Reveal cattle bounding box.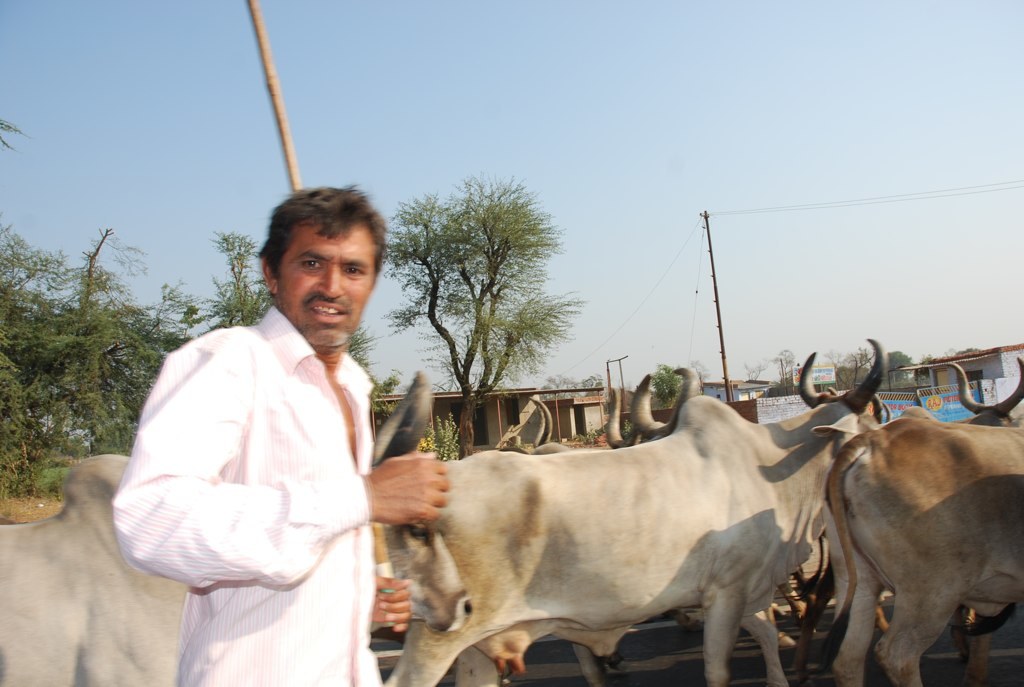
Revealed: locate(821, 408, 1023, 681).
